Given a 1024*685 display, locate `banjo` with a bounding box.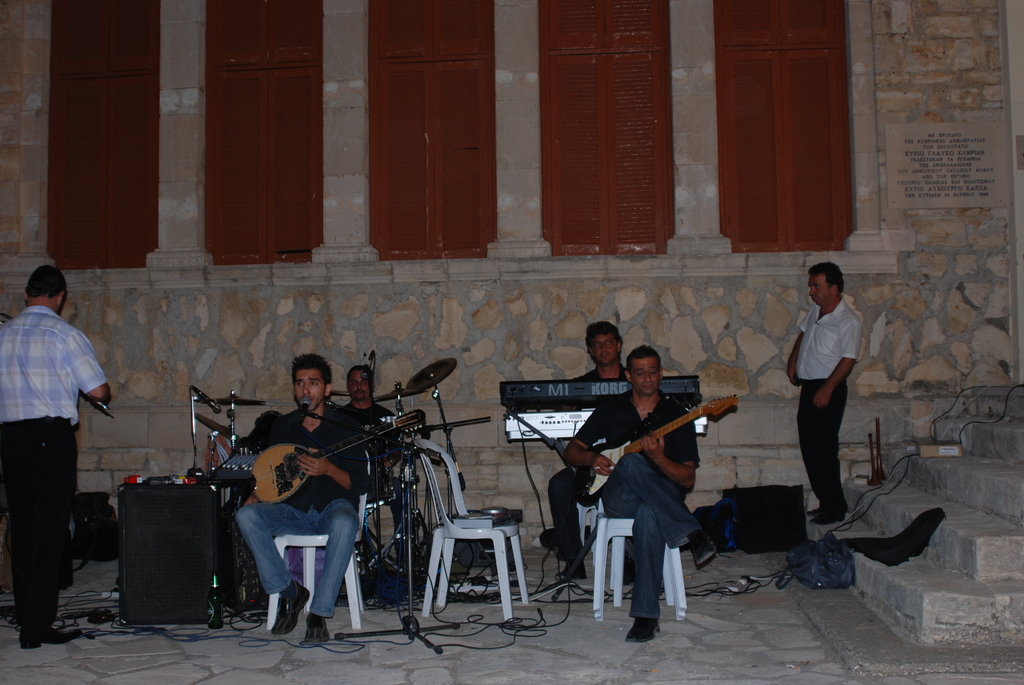
Located: left=246, top=405, right=427, bottom=505.
